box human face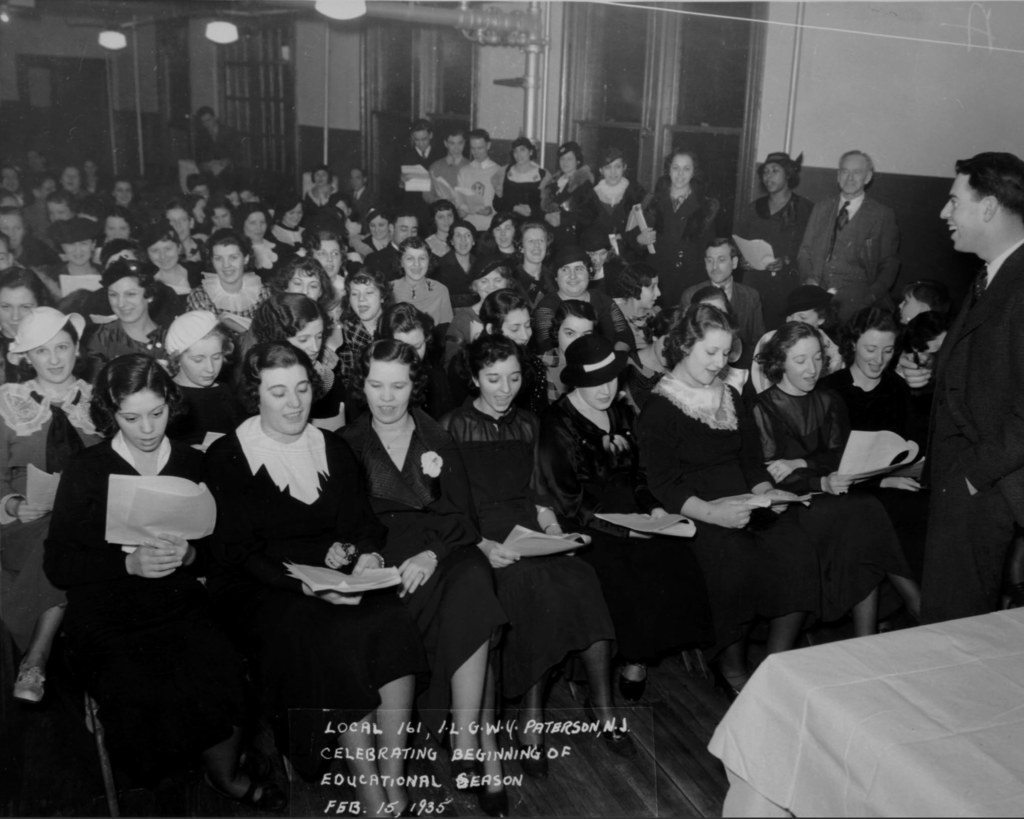
select_region(150, 240, 179, 271)
